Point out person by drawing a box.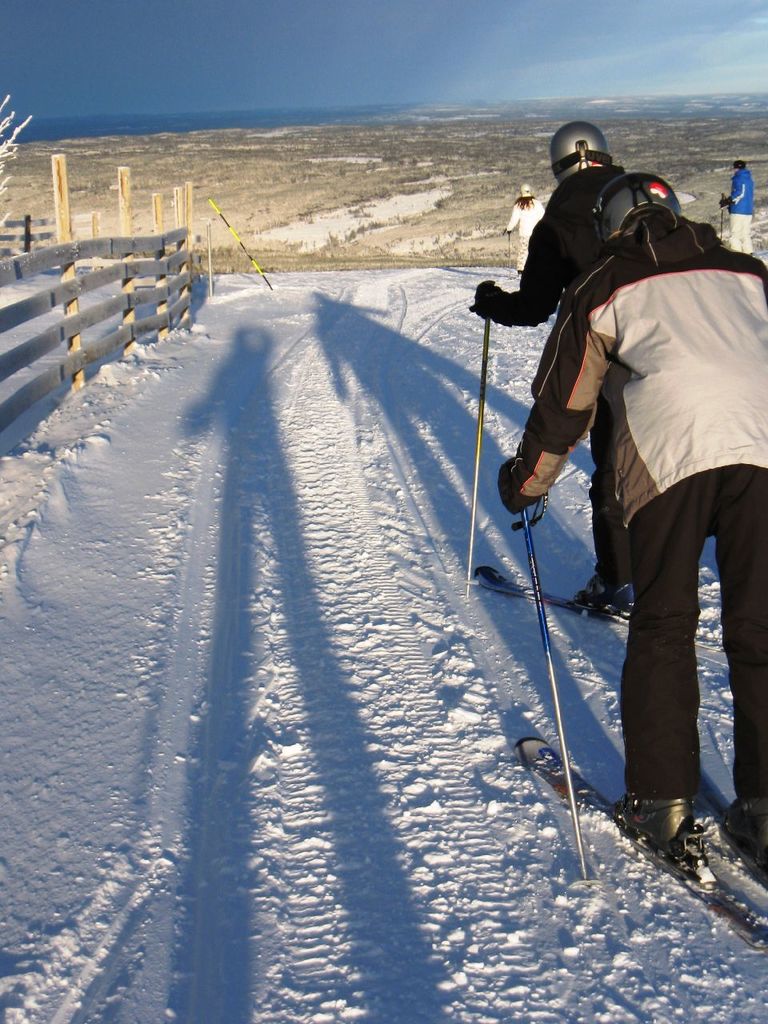
716, 154, 766, 258.
